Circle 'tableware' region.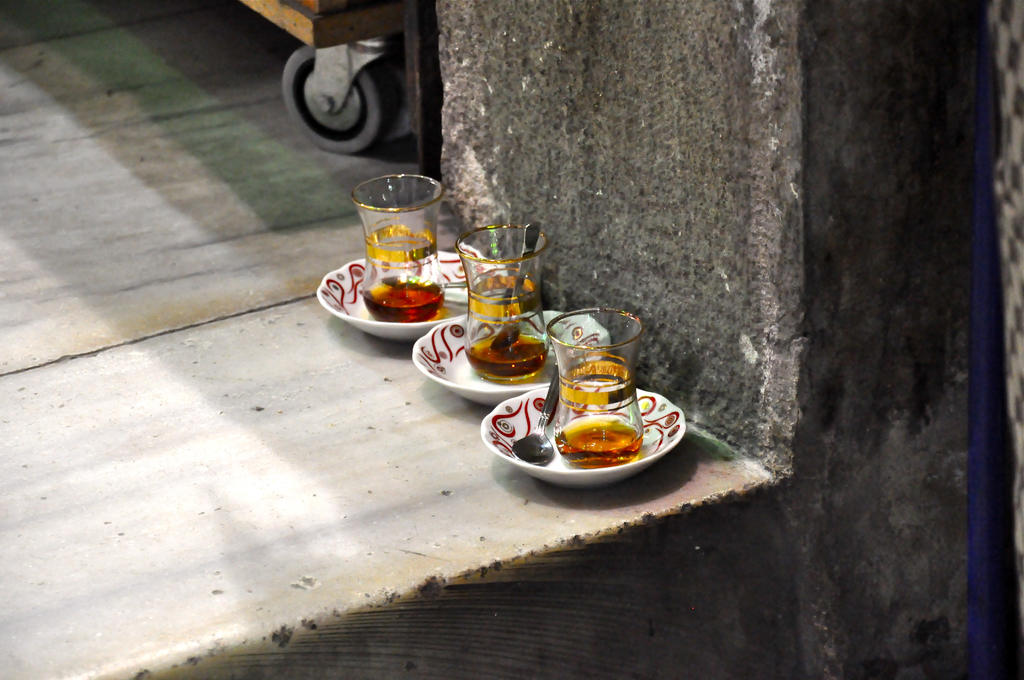
Region: {"left": 350, "top": 173, "right": 446, "bottom": 324}.
